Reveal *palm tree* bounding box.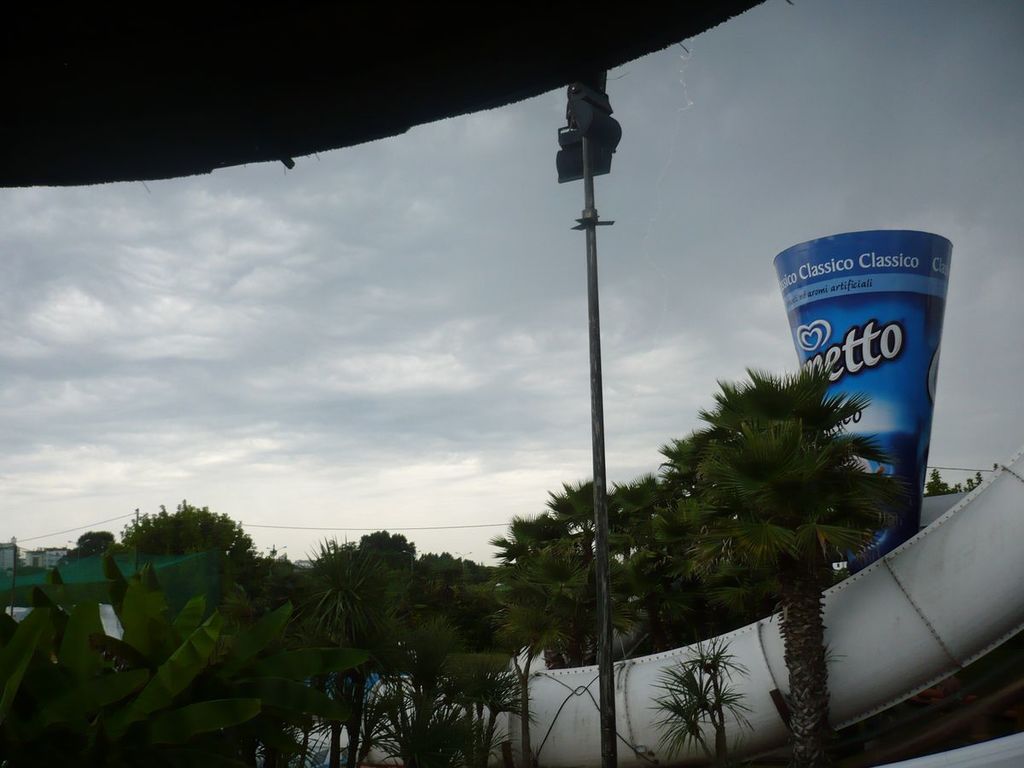
Revealed: {"left": 514, "top": 479, "right": 613, "bottom": 674}.
